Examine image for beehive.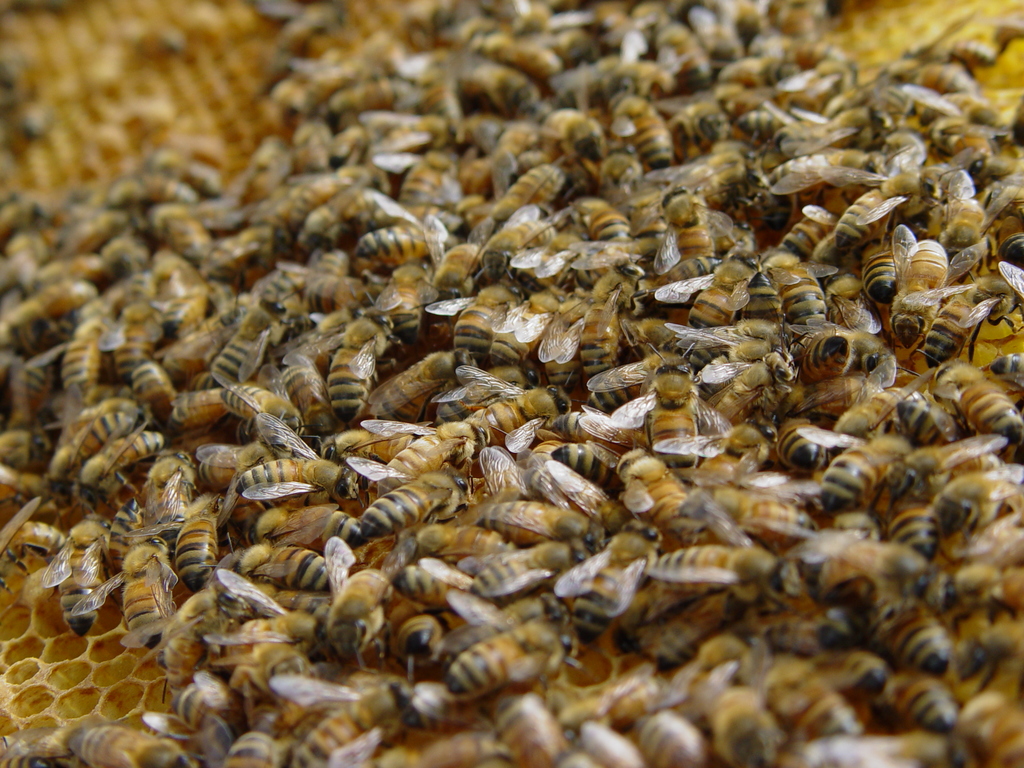
Examination result: crop(0, 0, 1023, 767).
